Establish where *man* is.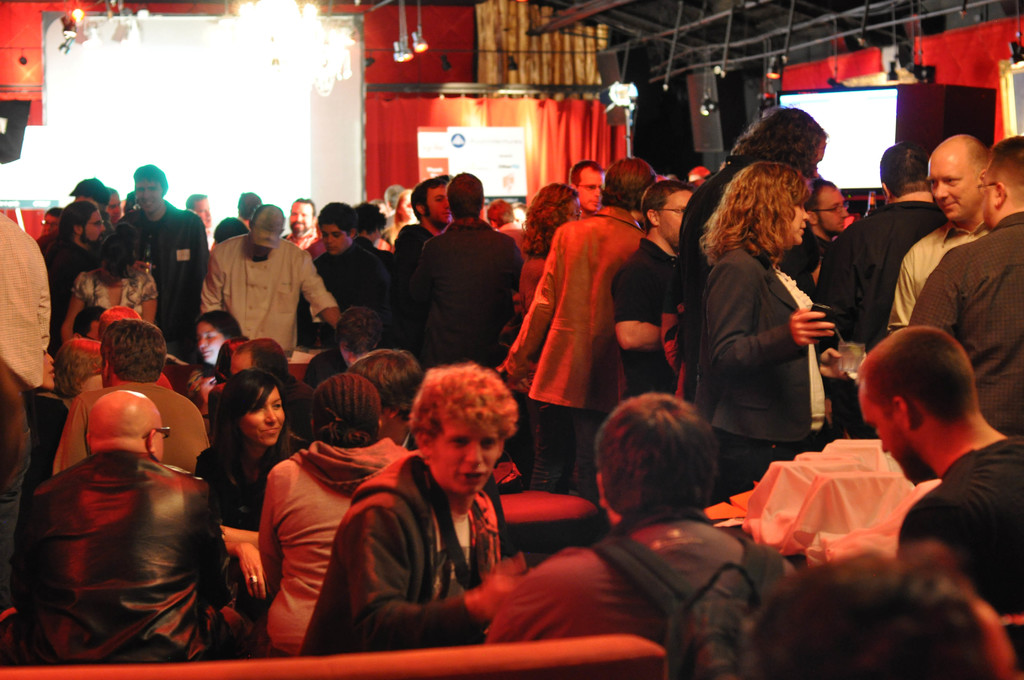
Established at [879,135,995,336].
